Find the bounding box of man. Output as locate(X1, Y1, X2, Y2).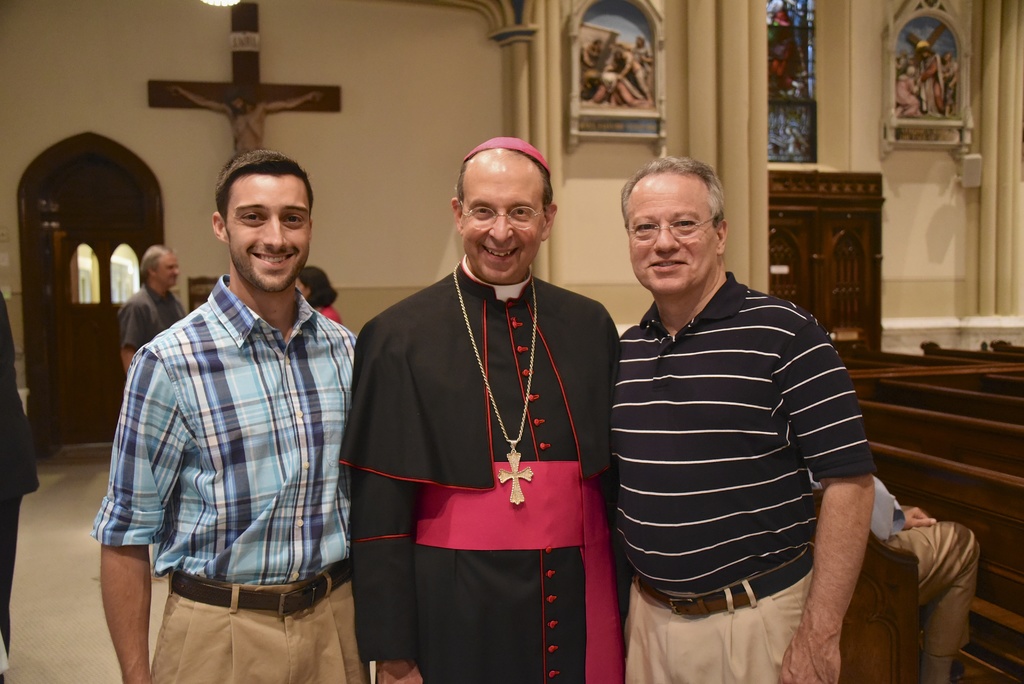
locate(863, 466, 983, 683).
